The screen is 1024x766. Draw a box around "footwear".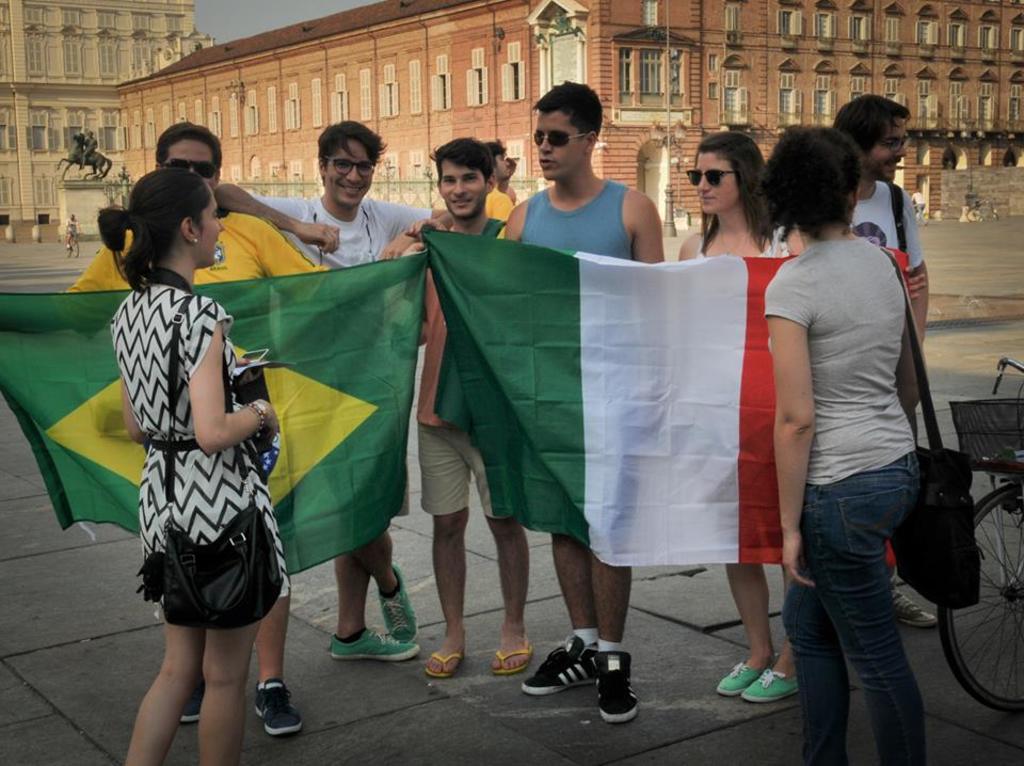
x1=492 y1=642 x2=531 y2=672.
